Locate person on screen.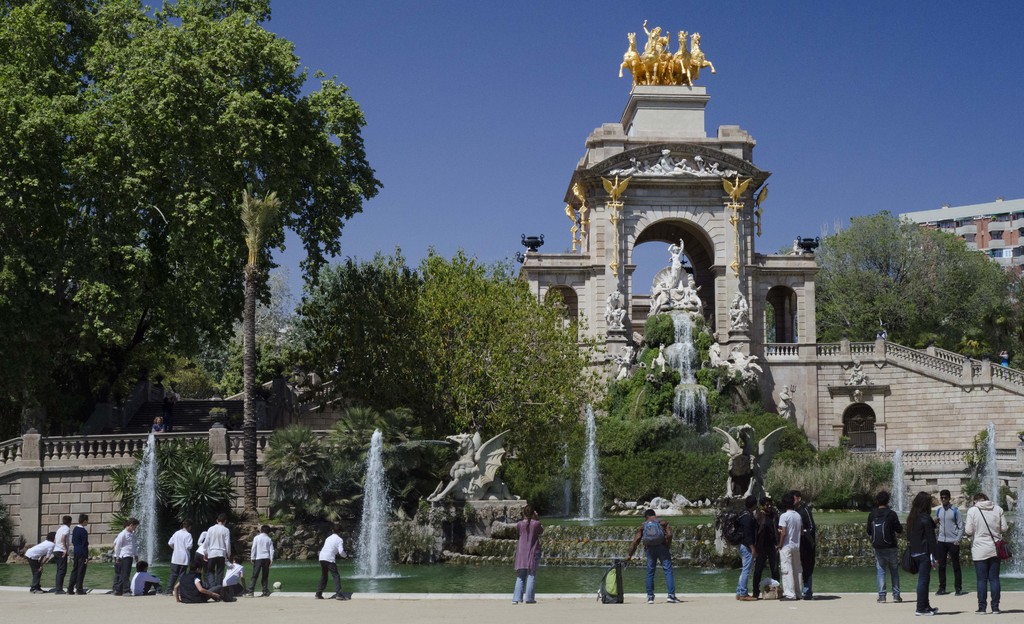
On screen at rect(70, 516, 92, 593).
